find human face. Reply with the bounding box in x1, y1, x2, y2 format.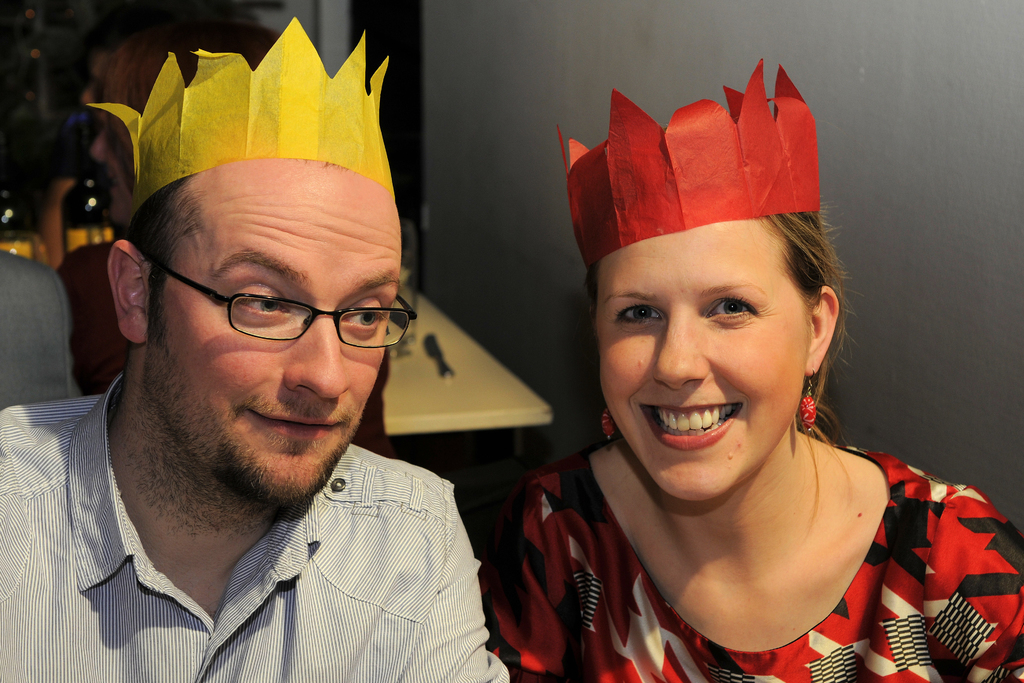
90, 110, 129, 230.
